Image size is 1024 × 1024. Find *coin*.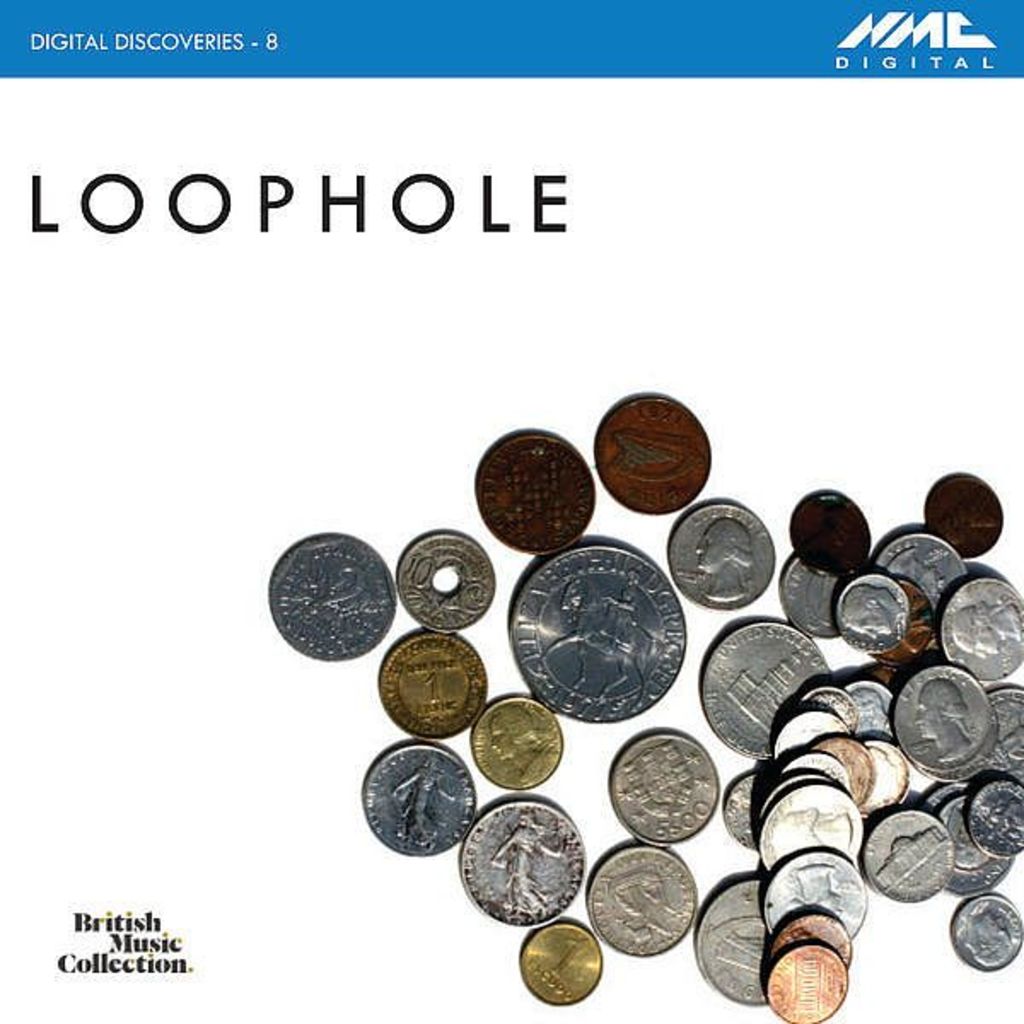
box(763, 942, 845, 1021).
